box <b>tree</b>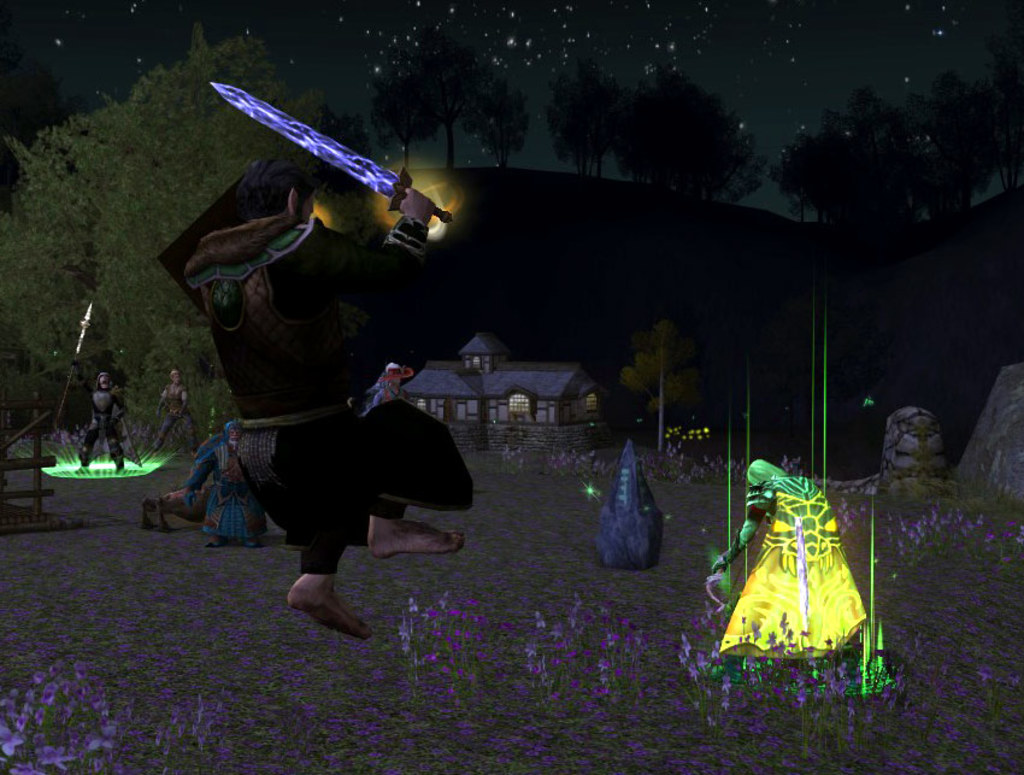
{"left": 5, "top": 121, "right": 98, "bottom": 370}
